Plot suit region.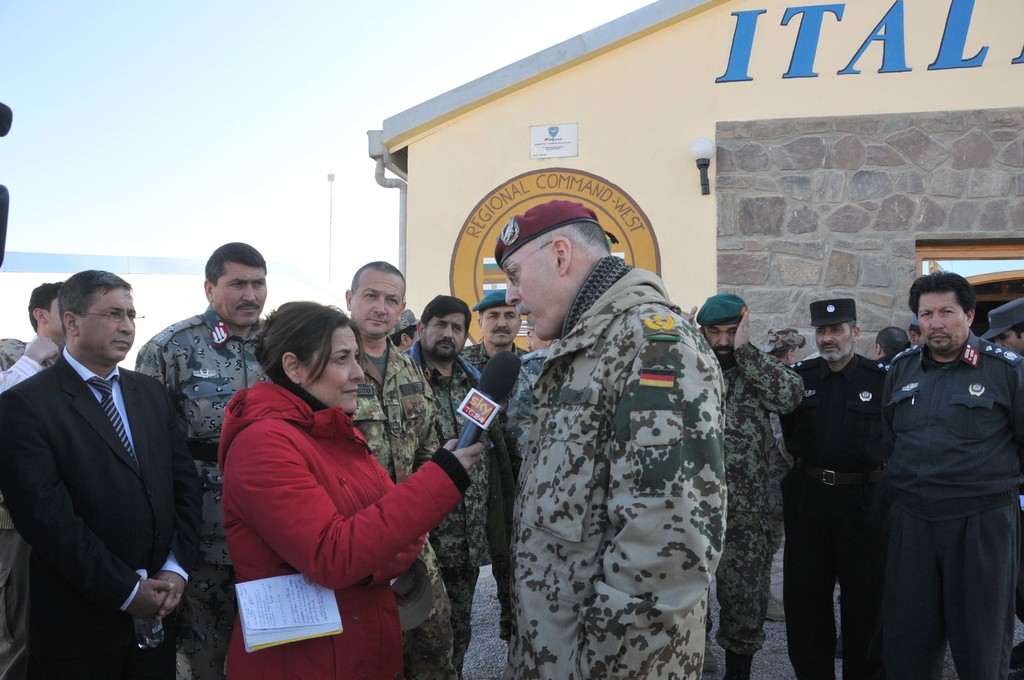
Plotted at (x1=0, y1=359, x2=196, y2=647).
